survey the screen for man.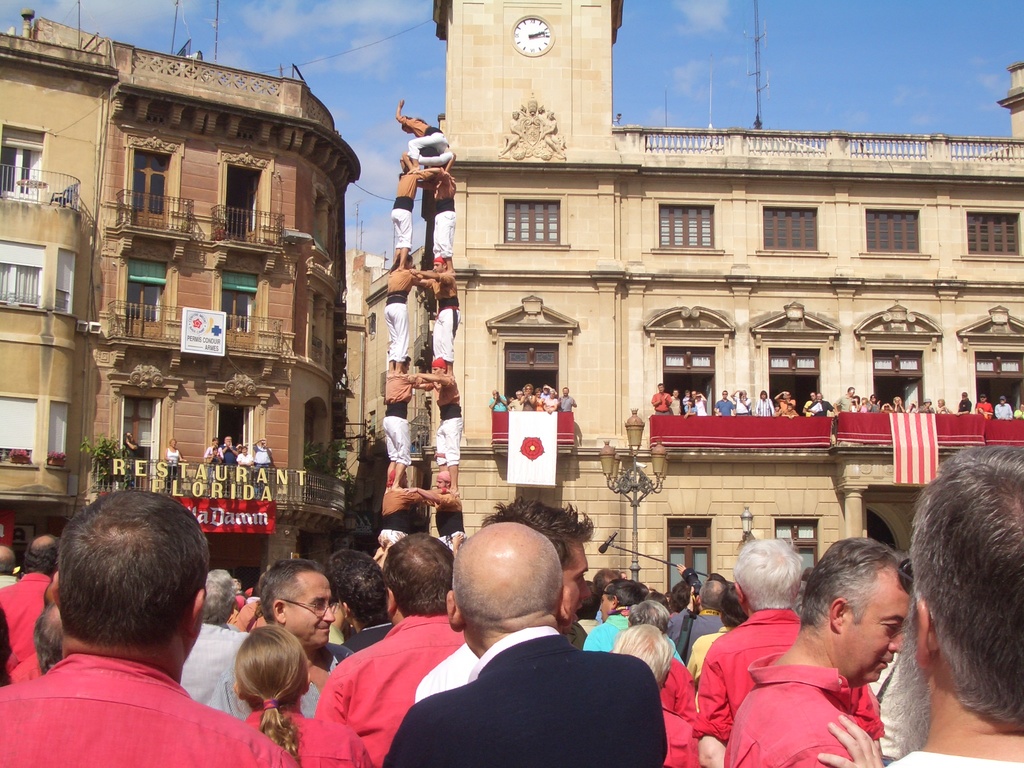
Survey found: BBox(311, 536, 682, 766).
